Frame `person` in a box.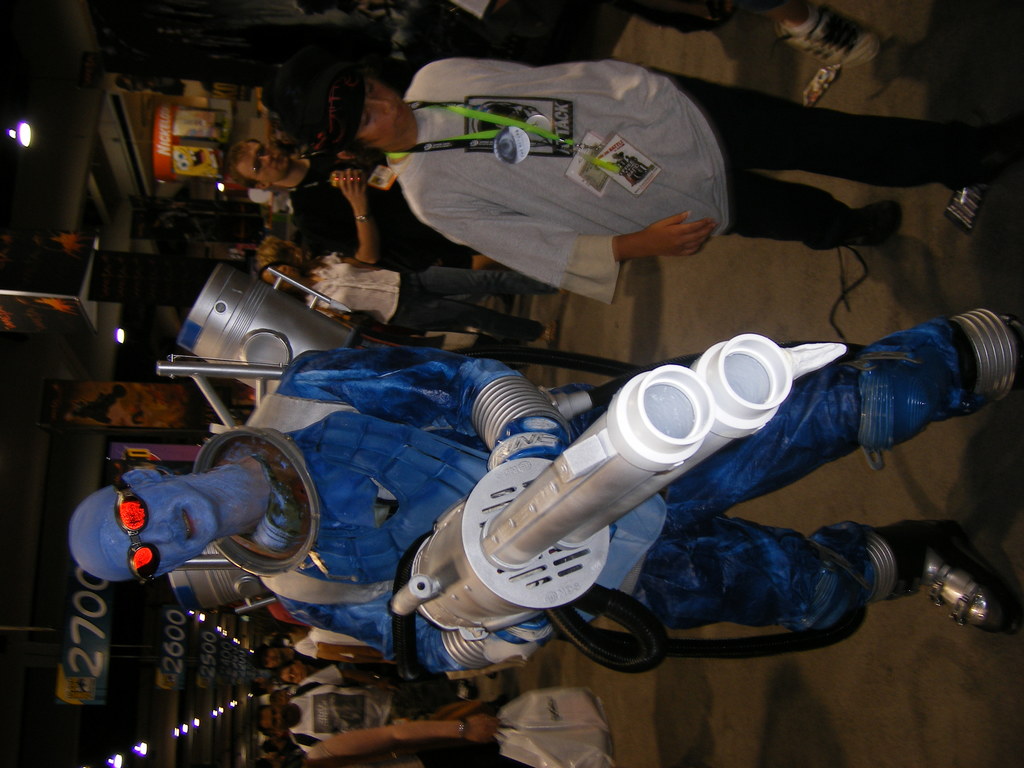
<bbox>229, 141, 472, 274</bbox>.
